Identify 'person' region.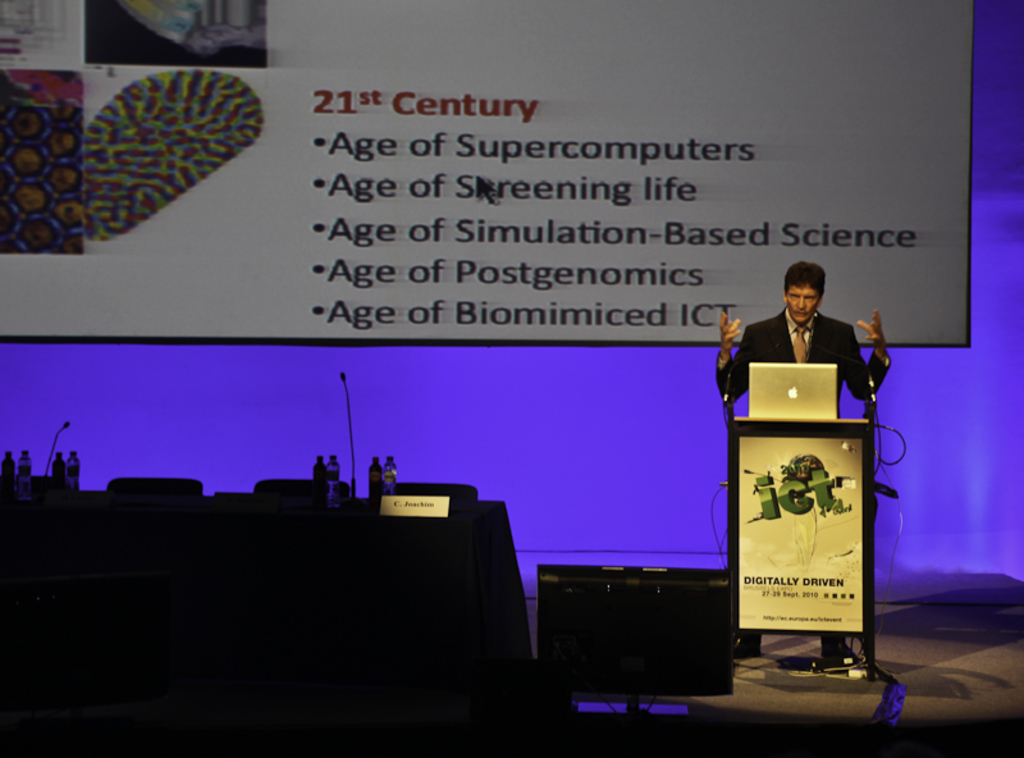
Region: l=717, t=257, r=893, b=406.
